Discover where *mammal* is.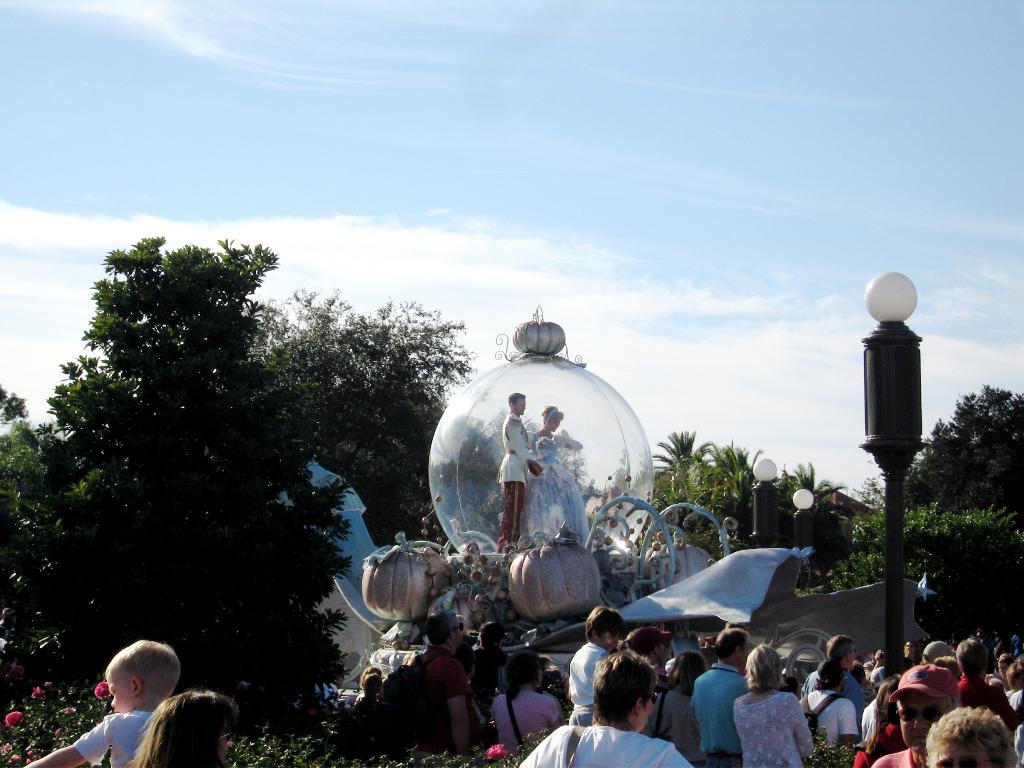
Discovered at box(459, 639, 472, 664).
